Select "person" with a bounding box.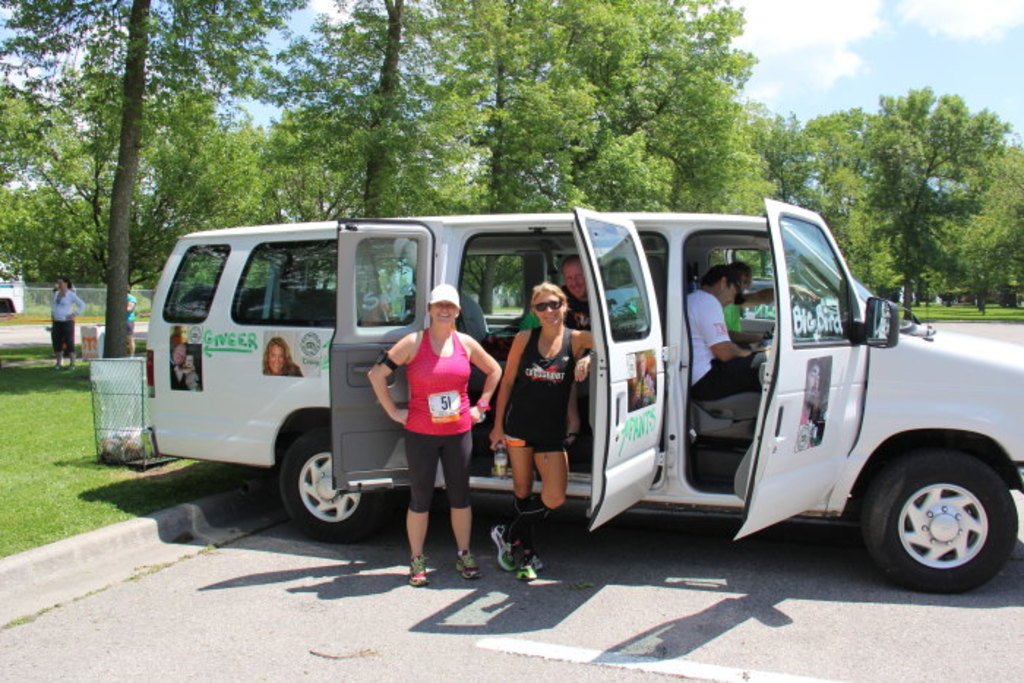
[left=549, top=260, right=597, bottom=452].
